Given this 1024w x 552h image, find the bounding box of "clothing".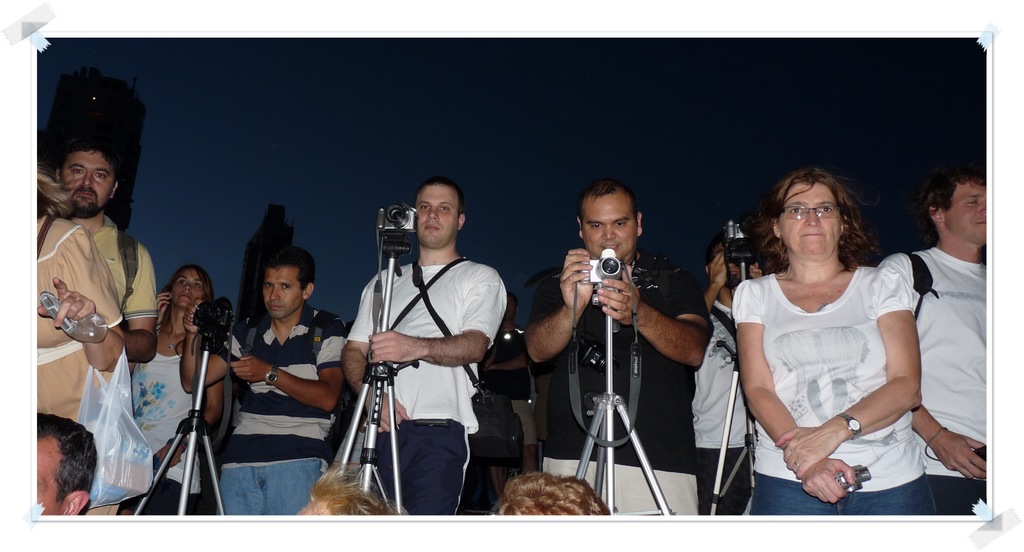
pyautogui.locateOnScreen(499, 252, 705, 529).
